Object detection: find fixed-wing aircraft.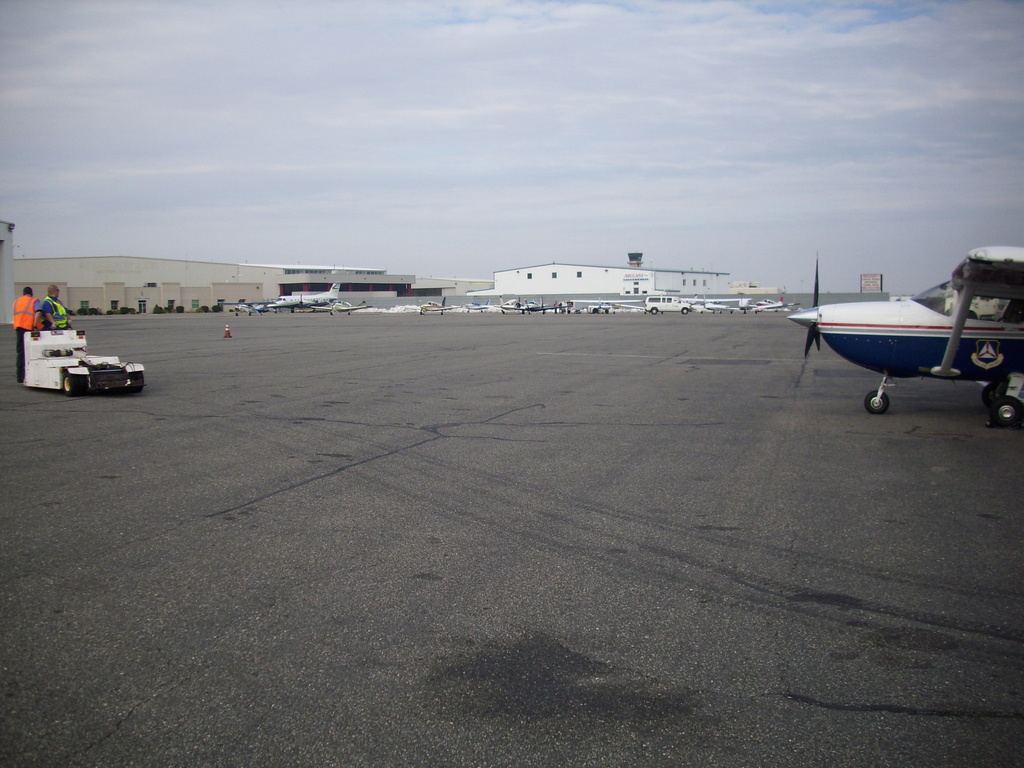
{"left": 783, "top": 252, "right": 1023, "bottom": 429}.
